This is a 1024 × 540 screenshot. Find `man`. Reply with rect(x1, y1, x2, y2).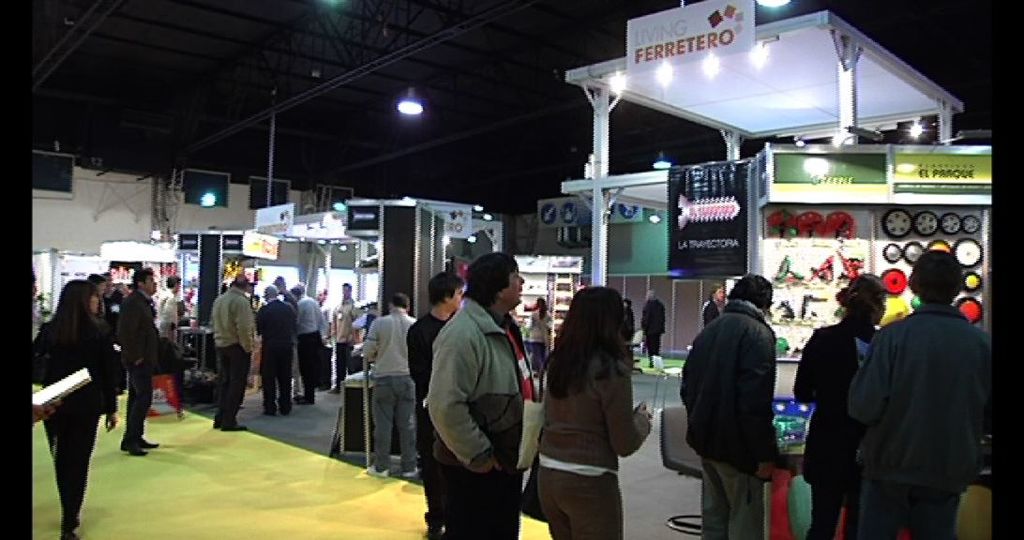
rect(641, 287, 663, 363).
